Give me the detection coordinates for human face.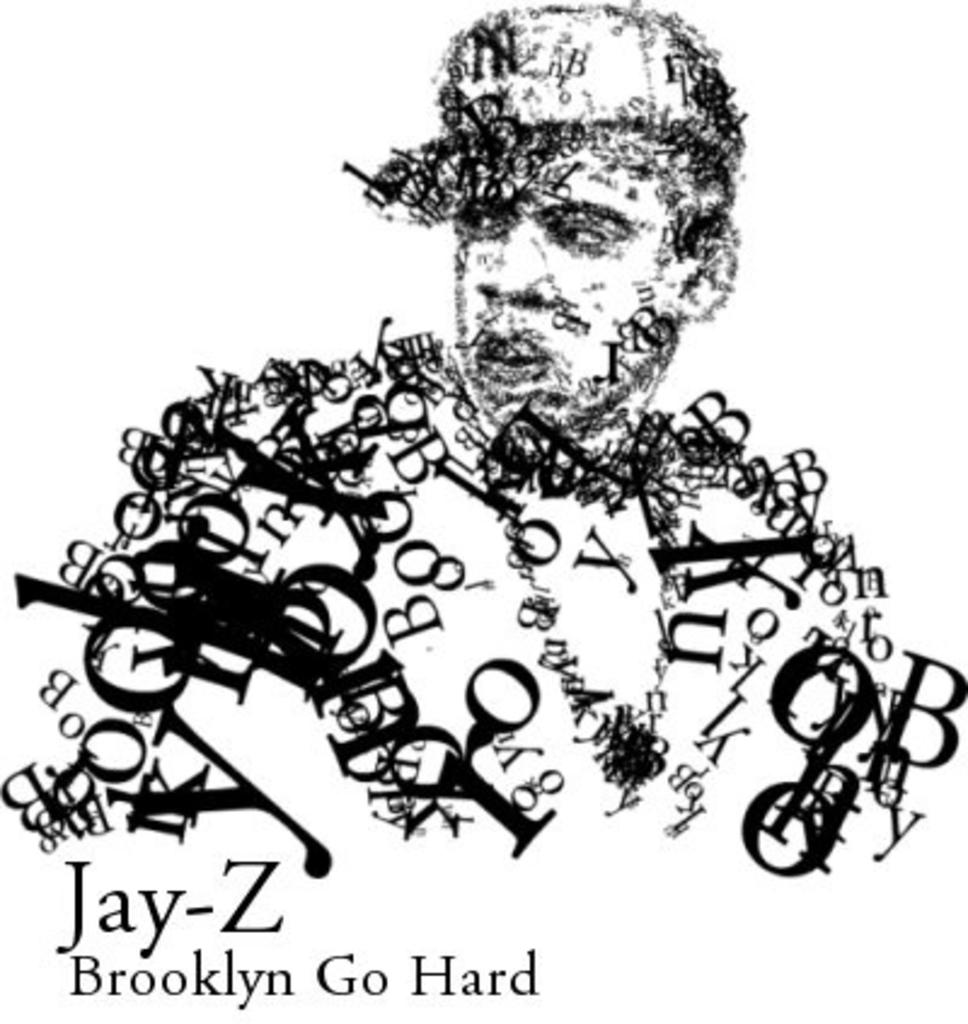
BBox(460, 148, 687, 428).
